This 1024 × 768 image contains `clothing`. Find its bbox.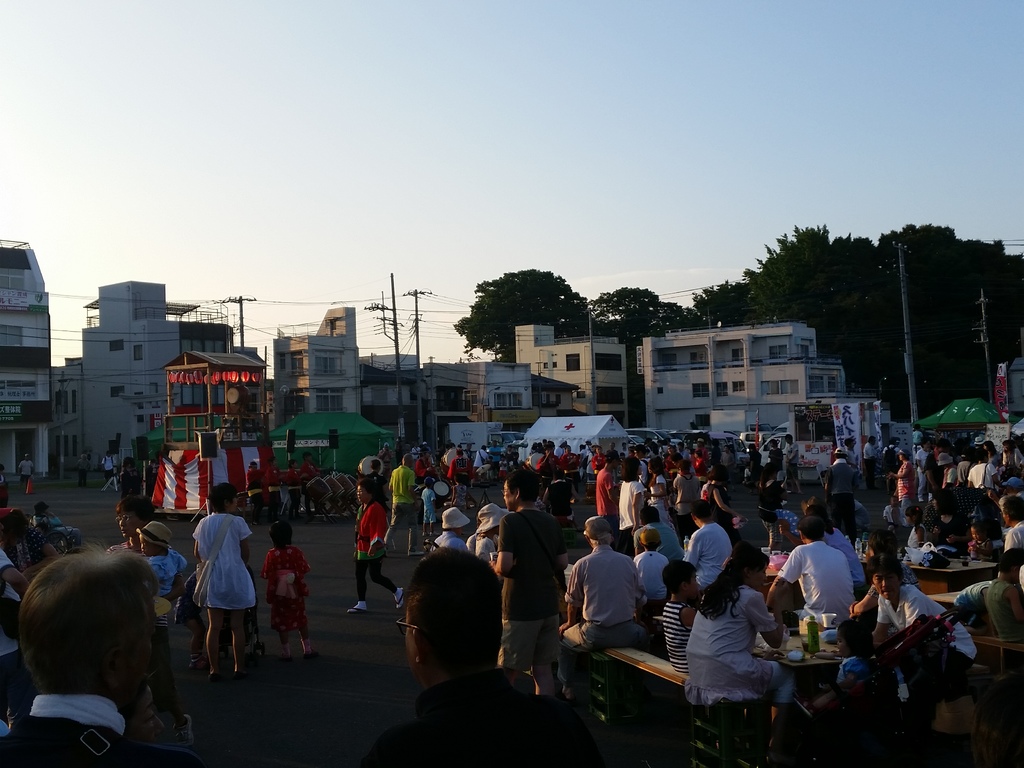
423/525/467/541.
